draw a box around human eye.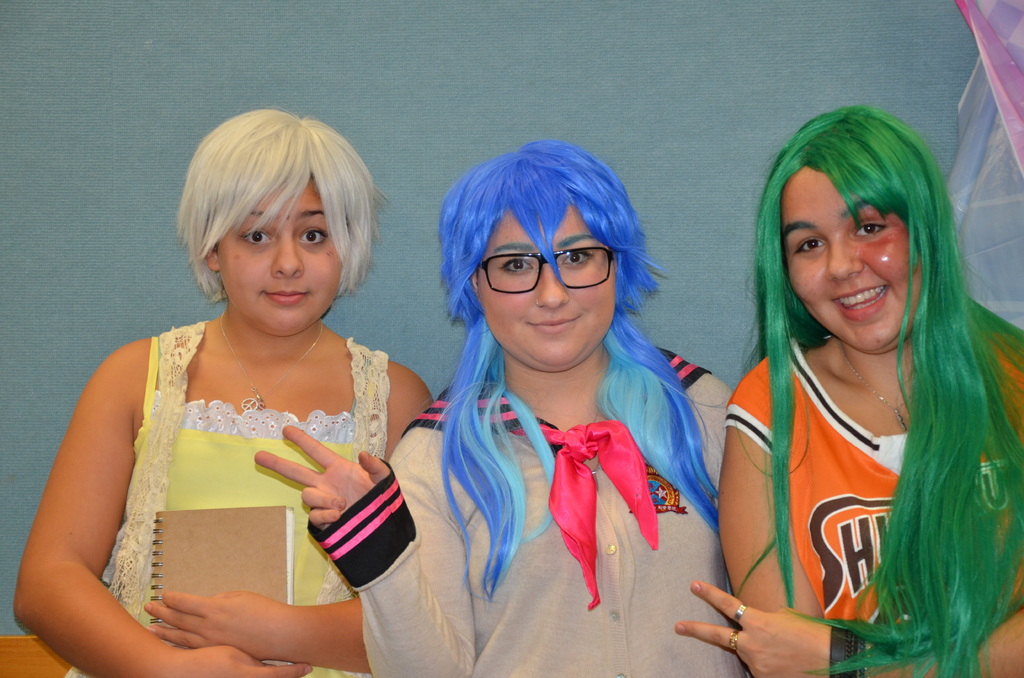
crop(851, 221, 891, 239).
